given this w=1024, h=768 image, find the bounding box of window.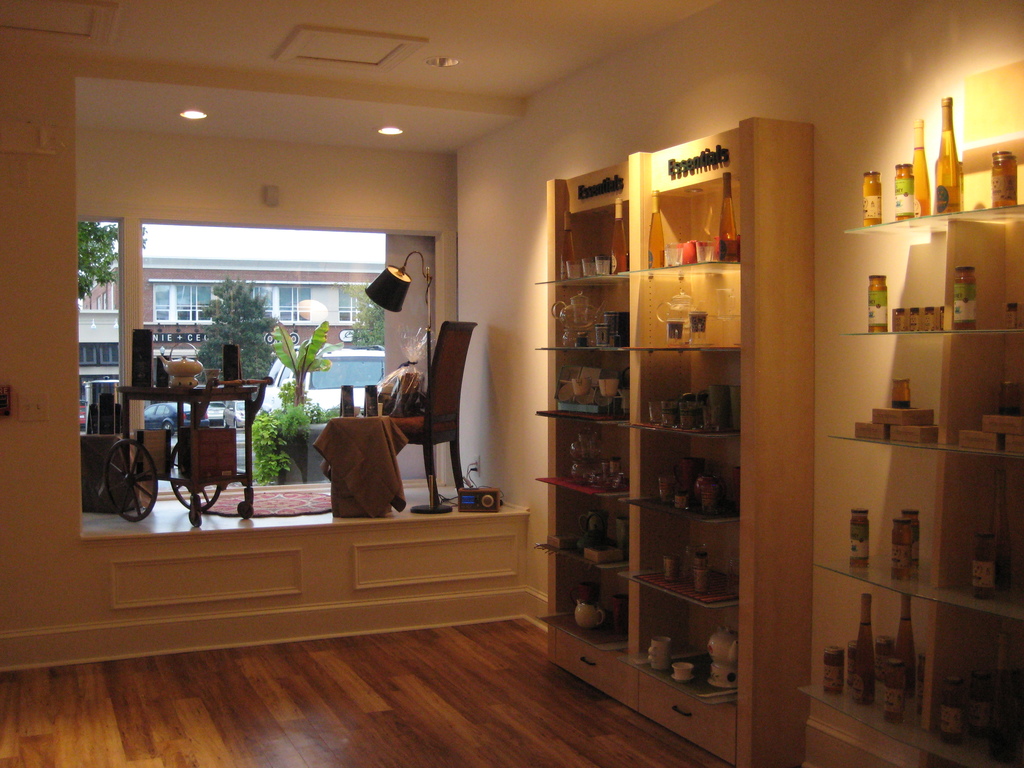
bbox=(151, 275, 220, 323).
